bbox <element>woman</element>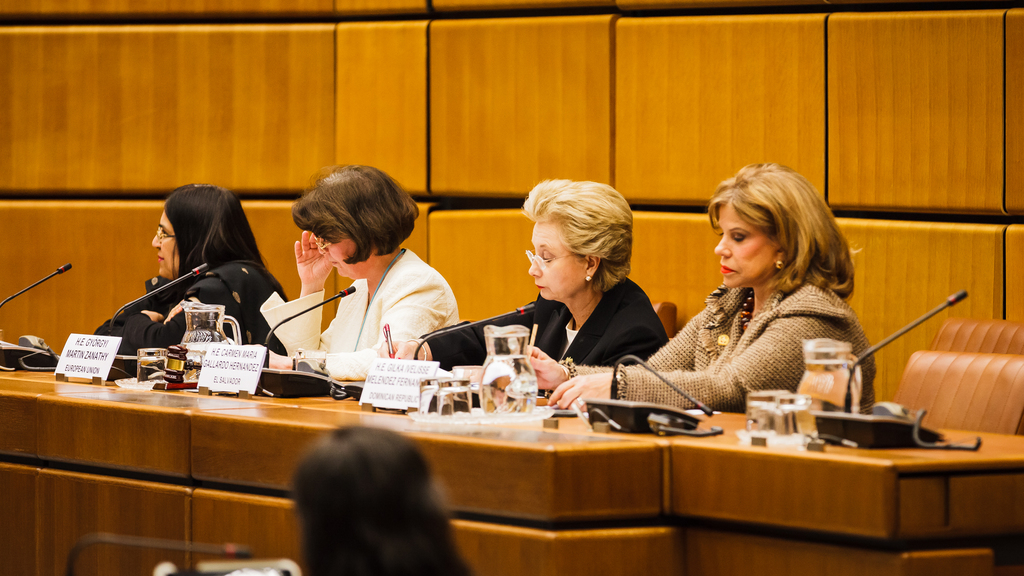
locate(380, 177, 668, 398)
